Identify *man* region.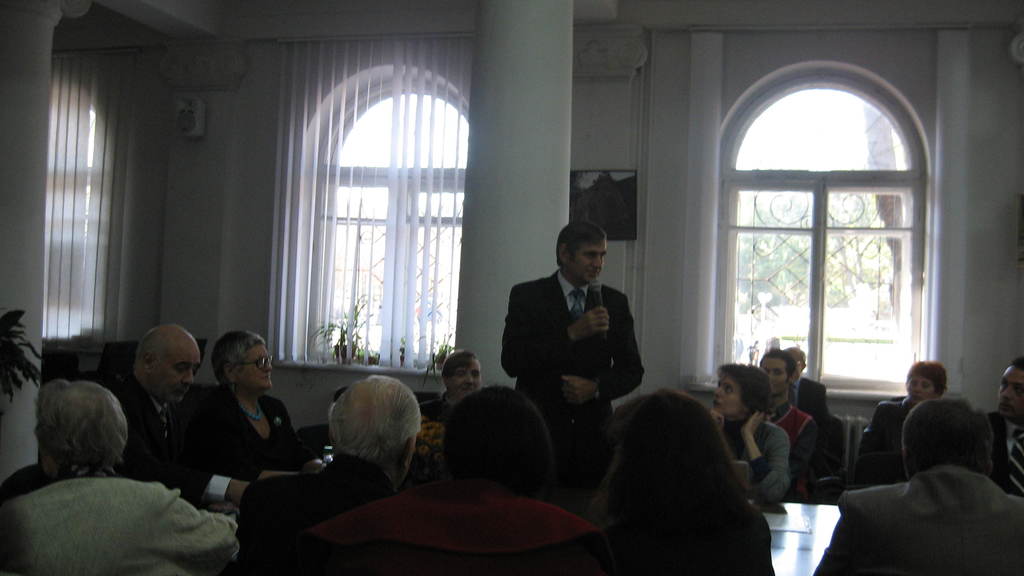
Region: (left=292, top=387, right=346, bottom=461).
